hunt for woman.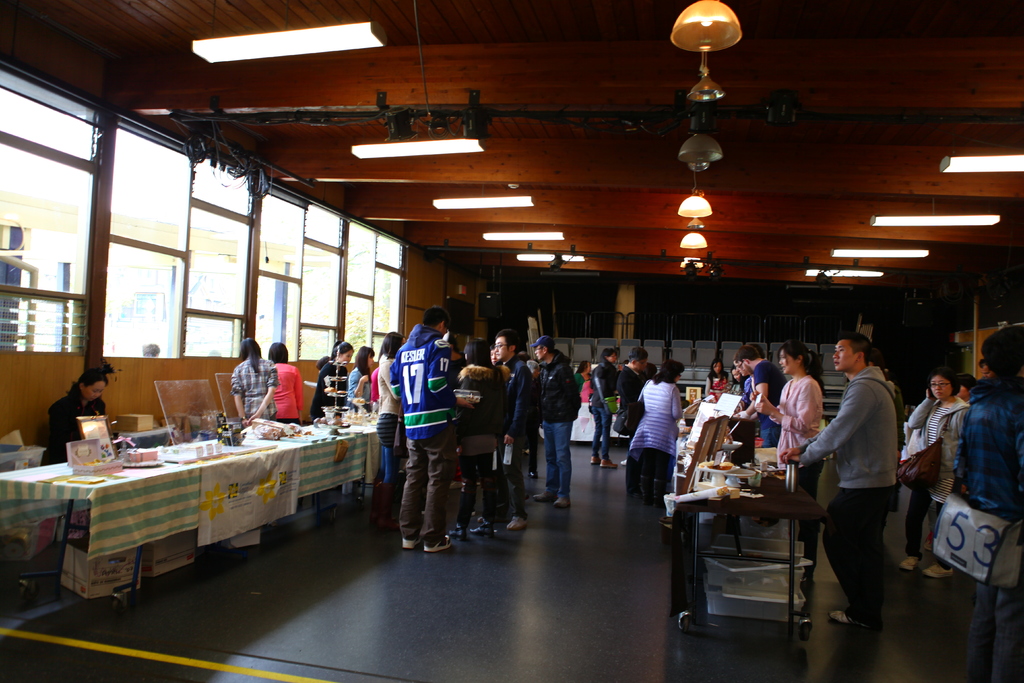
Hunted down at x1=269 y1=343 x2=301 y2=422.
